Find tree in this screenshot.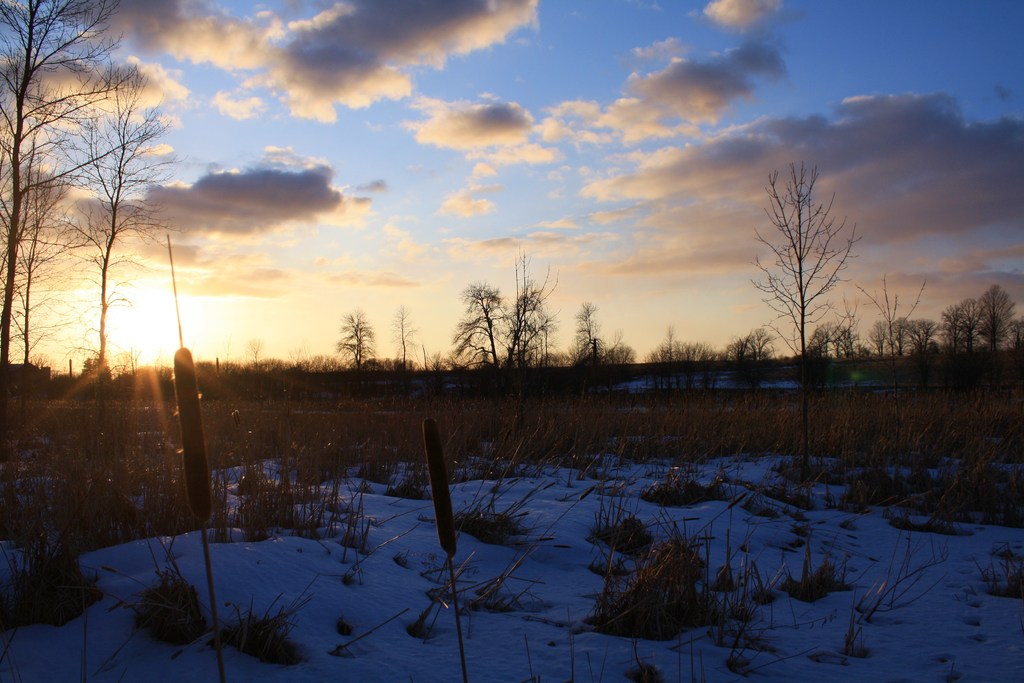
The bounding box for tree is l=388, t=299, r=412, b=379.
